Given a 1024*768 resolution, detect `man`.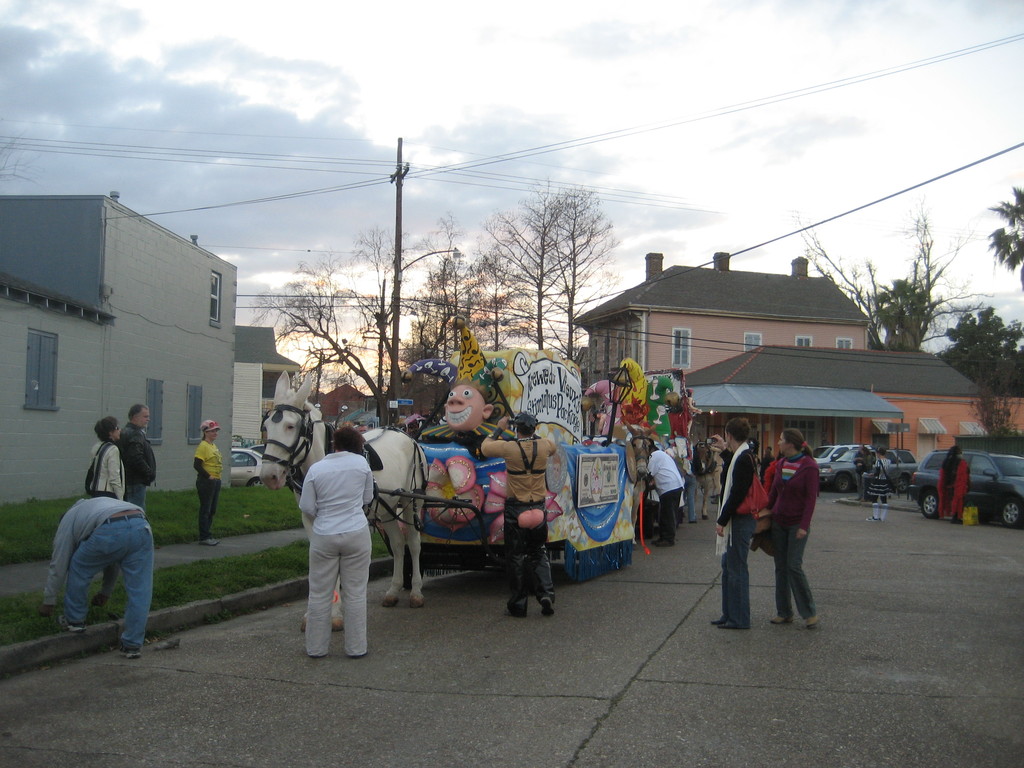
detection(854, 442, 872, 500).
